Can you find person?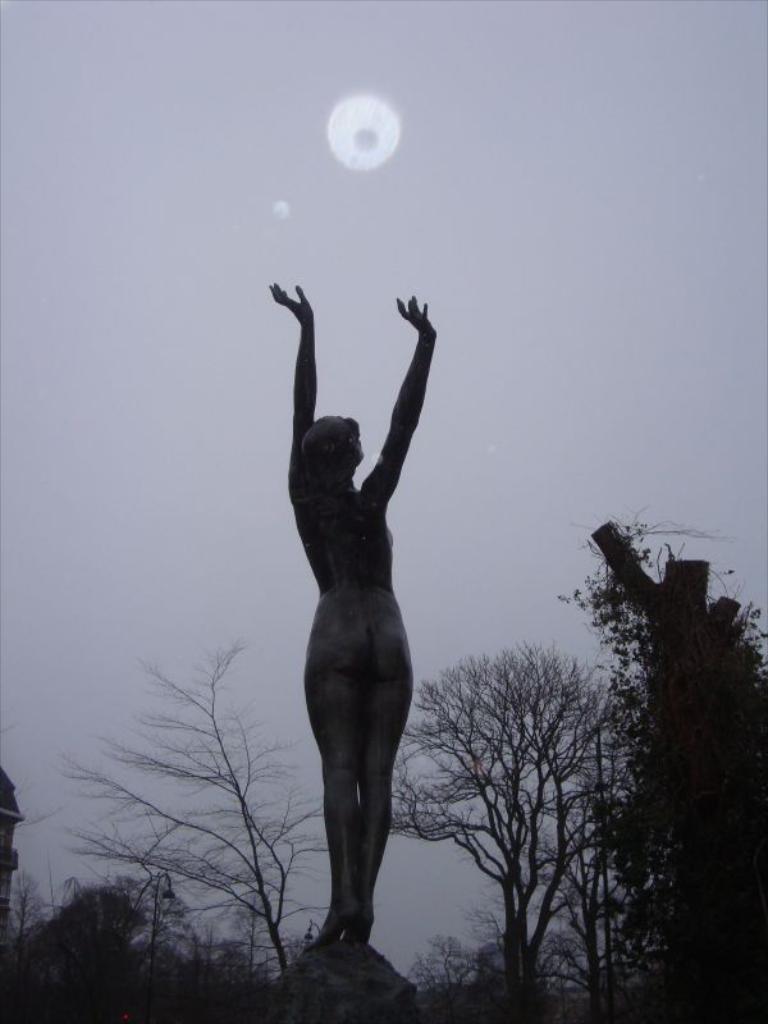
Yes, bounding box: 274:219:453:1004.
